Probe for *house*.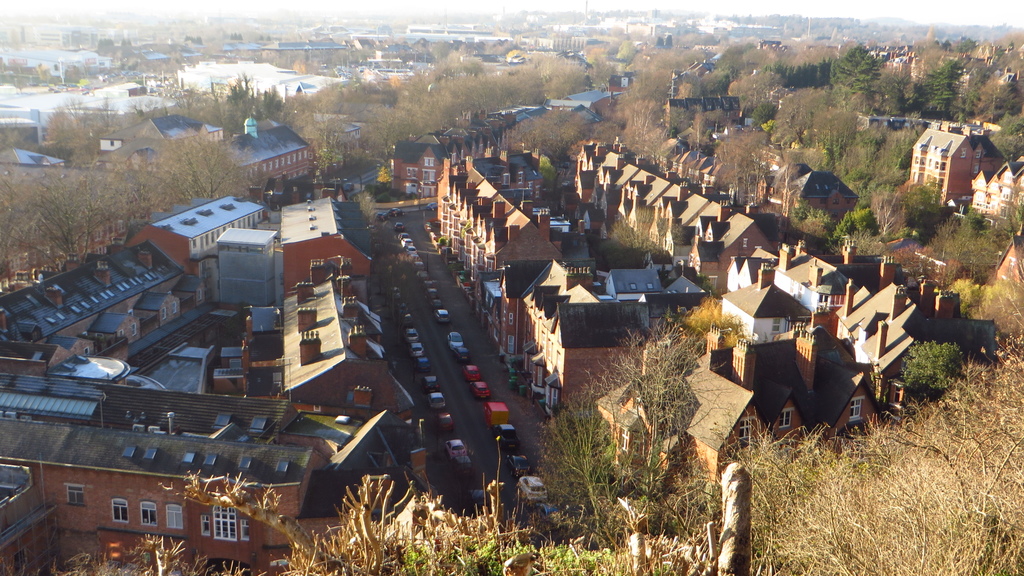
Probe result: {"x1": 235, "y1": 116, "x2": 311, "y2": 191}.
